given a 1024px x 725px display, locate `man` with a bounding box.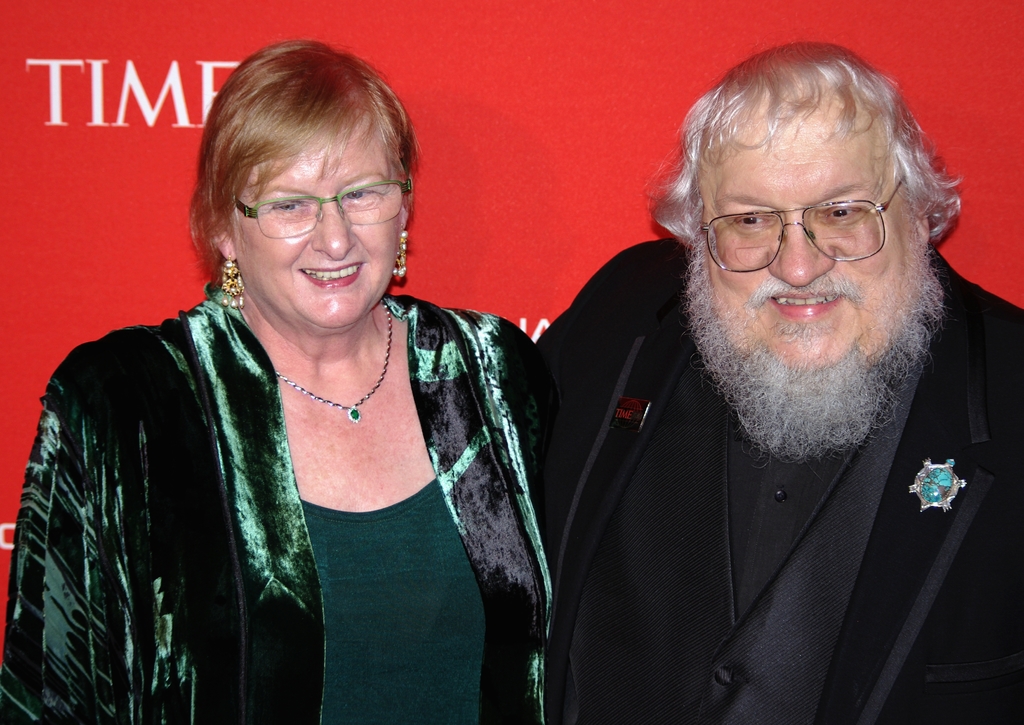
Located: box(474, 42, 1023, 711).
